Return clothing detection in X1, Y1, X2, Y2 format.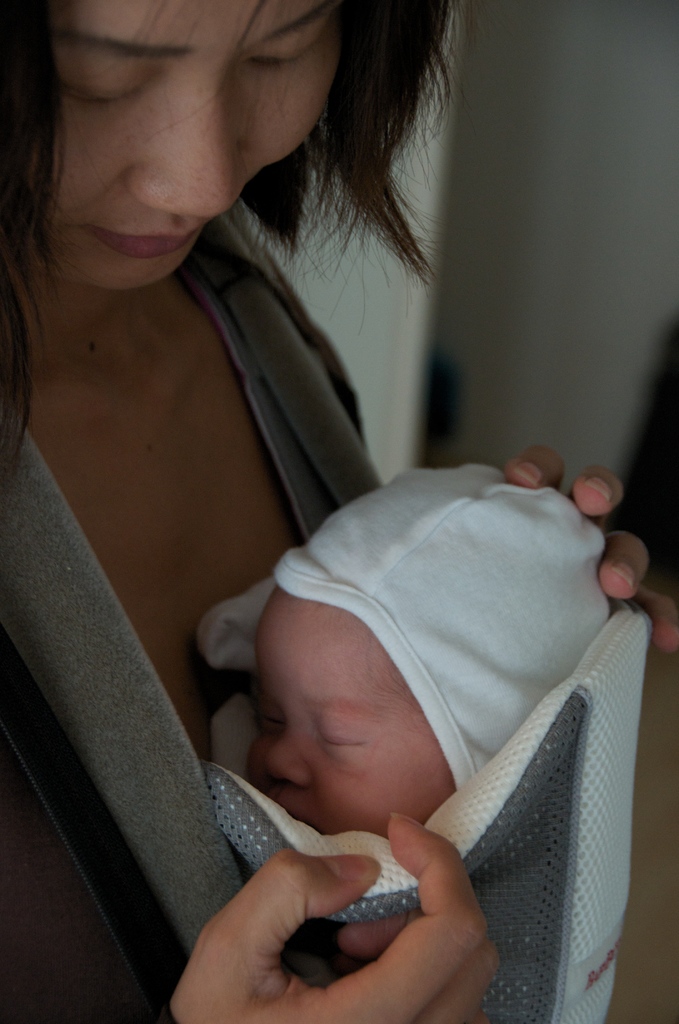
0, 202, 399, 1023.
